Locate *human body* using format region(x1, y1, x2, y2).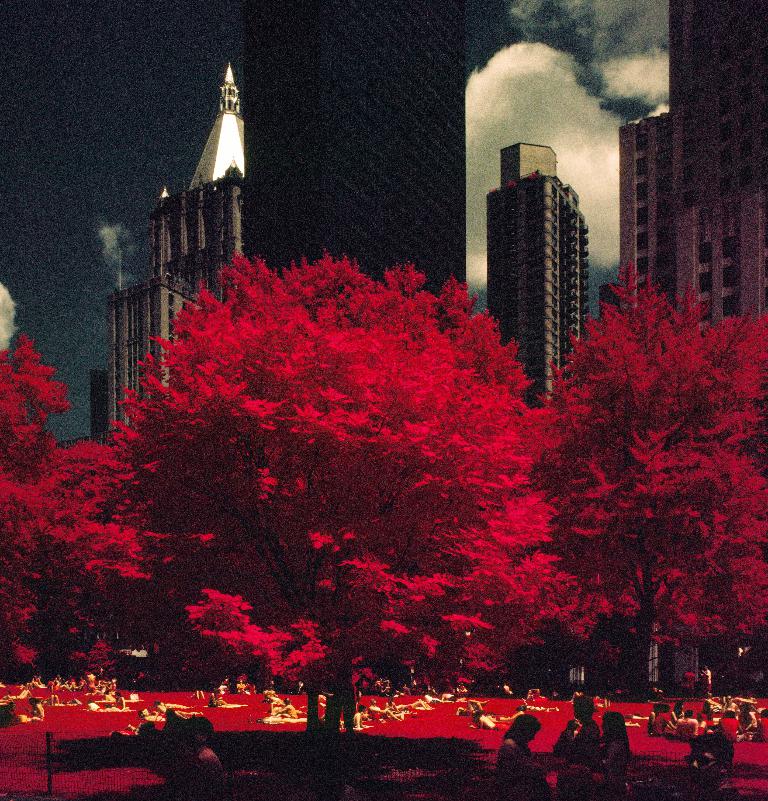
region(472, 714, 496, 732).
